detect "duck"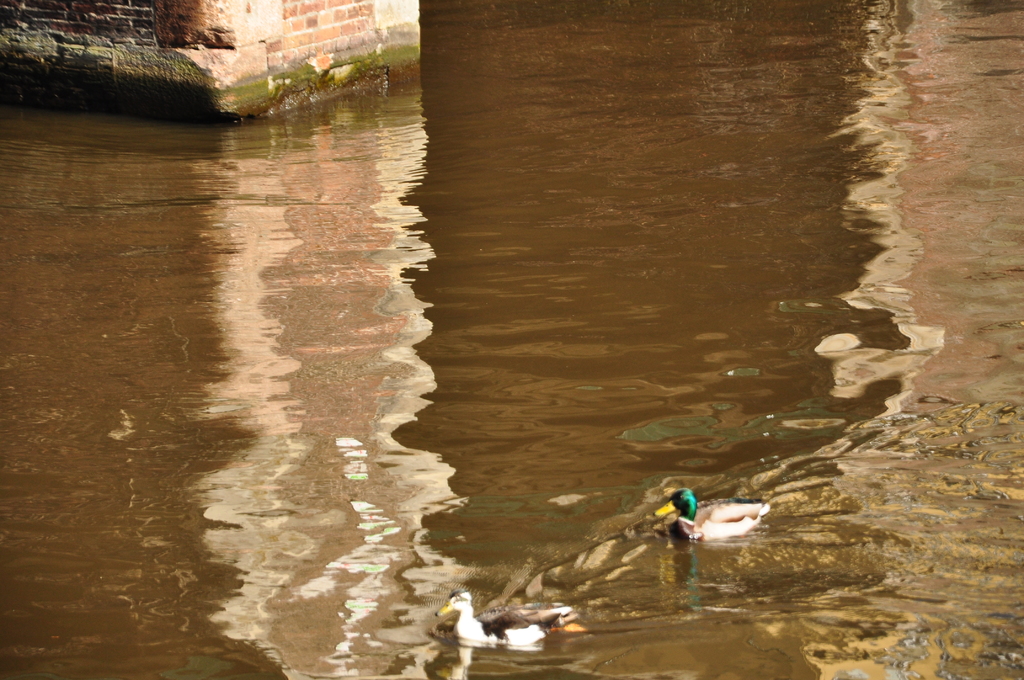
left=651, top=488, right=785, bottom=555
